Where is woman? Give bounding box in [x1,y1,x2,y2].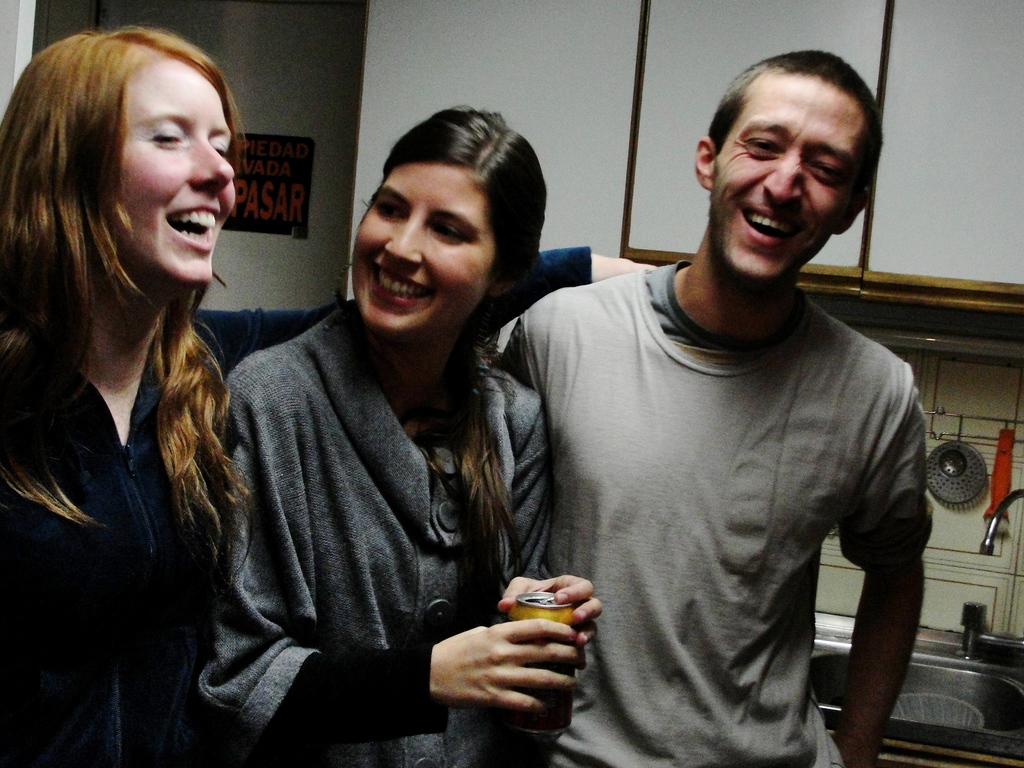
[196,105,602,767].
